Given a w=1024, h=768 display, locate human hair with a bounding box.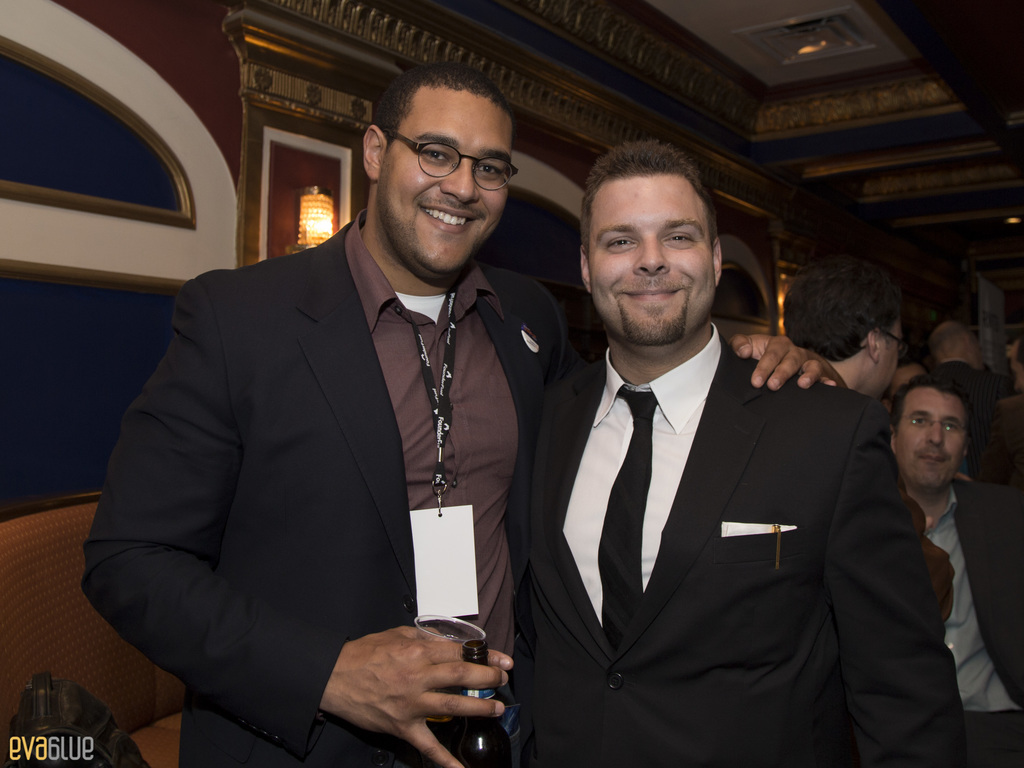
Located: 891,373,976,440.
